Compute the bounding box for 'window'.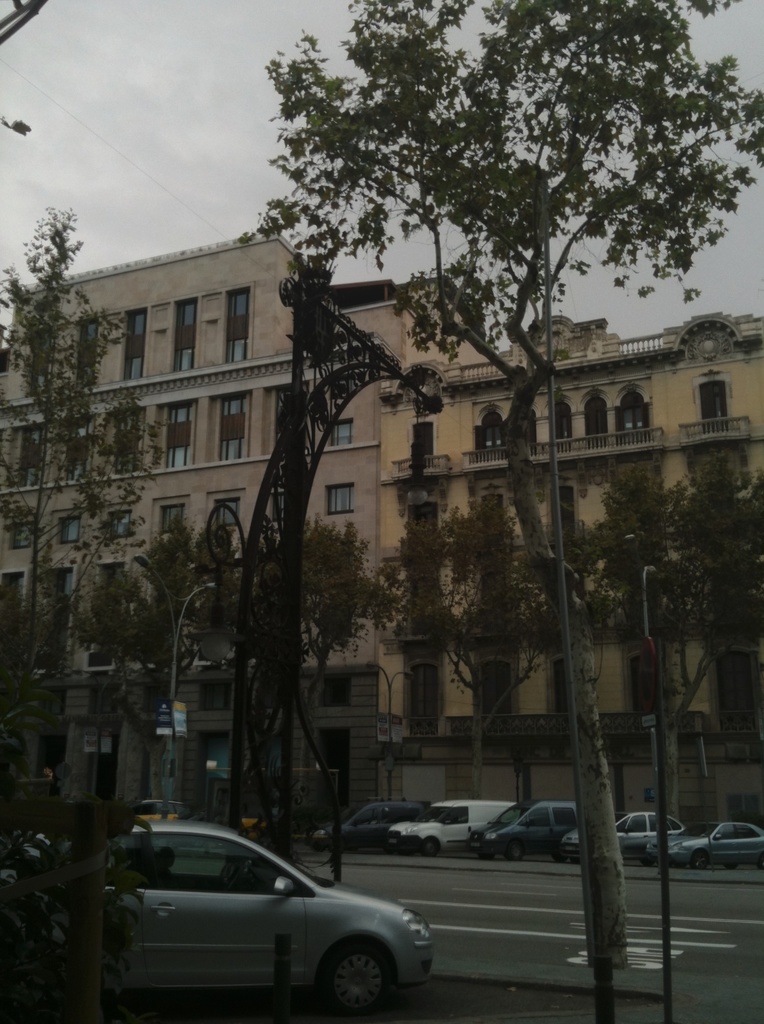
pyautogui.locateOnScreen(175, 301, 194, 371).
